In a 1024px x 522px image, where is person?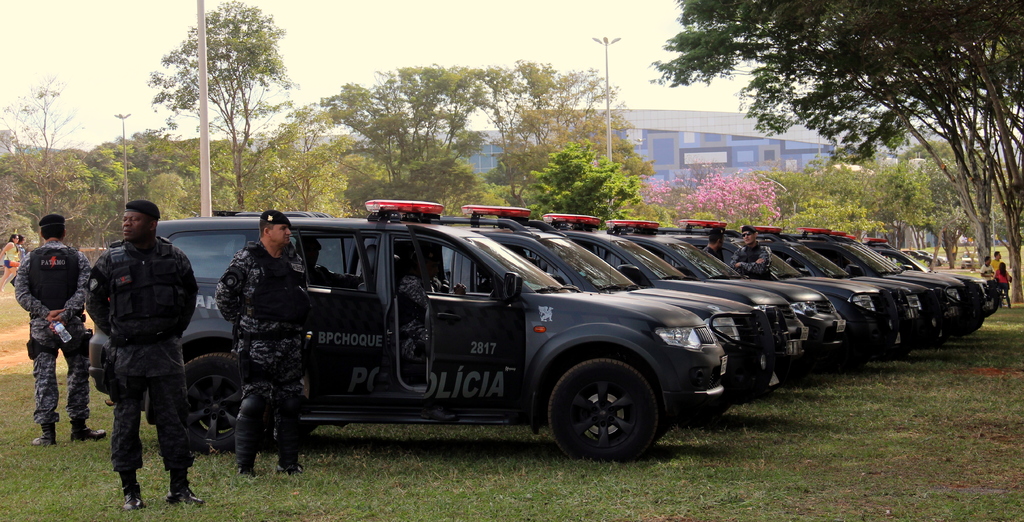
pyautogui.locateOnScreen(13, 211, 104, 448).
